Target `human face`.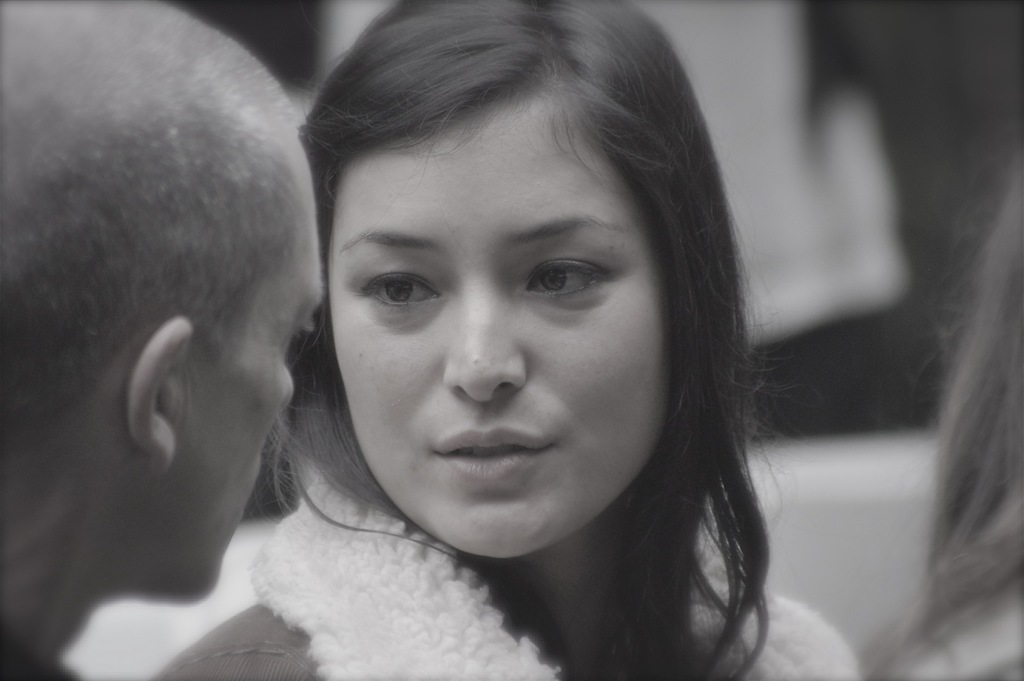
Target region: (x1=186, y1=210, x2=326, y2=609).
